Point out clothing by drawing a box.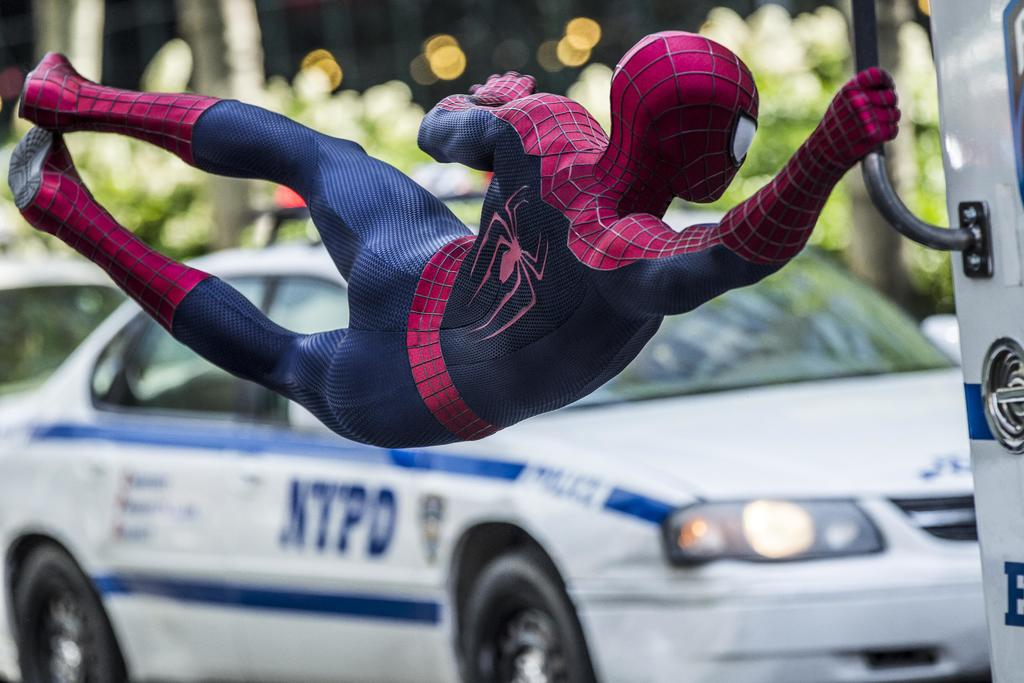
locate(6, 25, 893, 448).
